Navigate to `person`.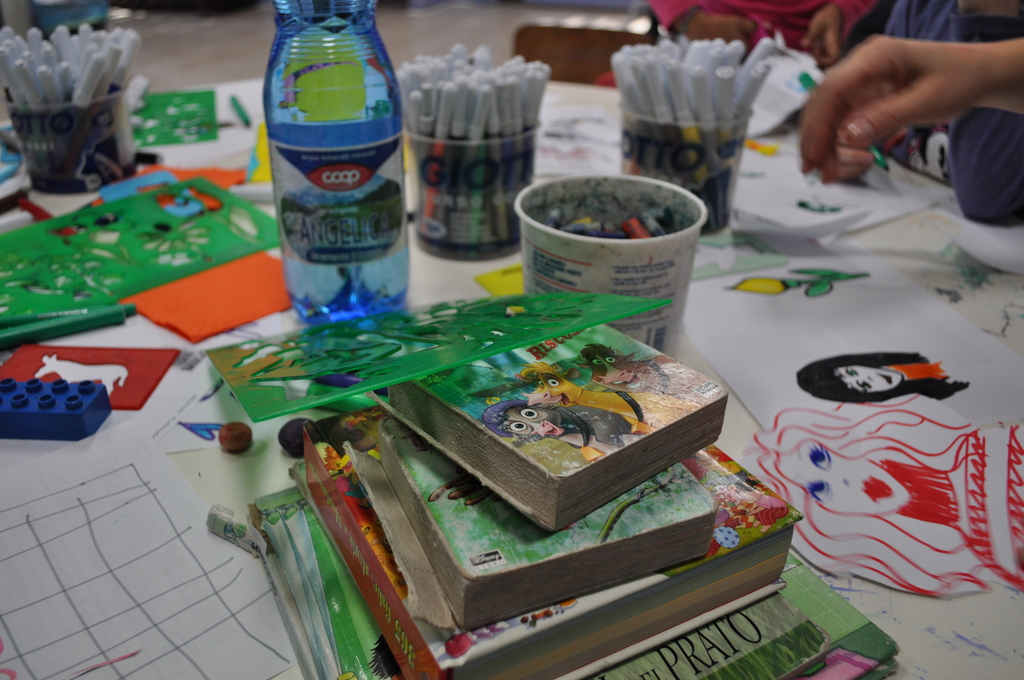
Navigation target: Rect(637, 0, 899, 79).
